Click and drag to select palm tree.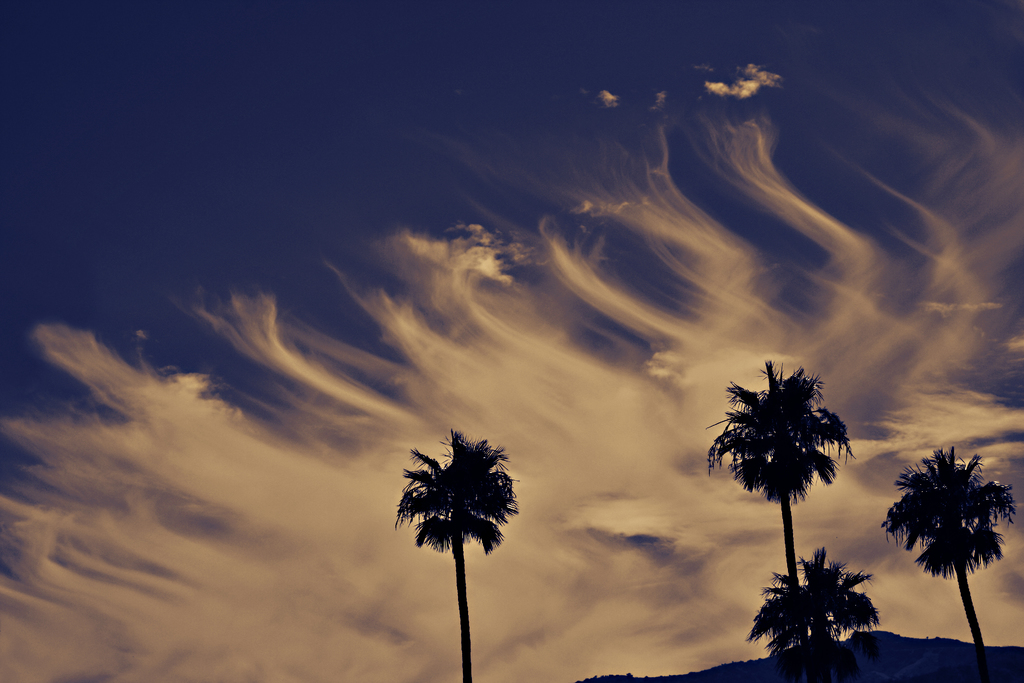
Selection: 748, 545, 877, 661.
